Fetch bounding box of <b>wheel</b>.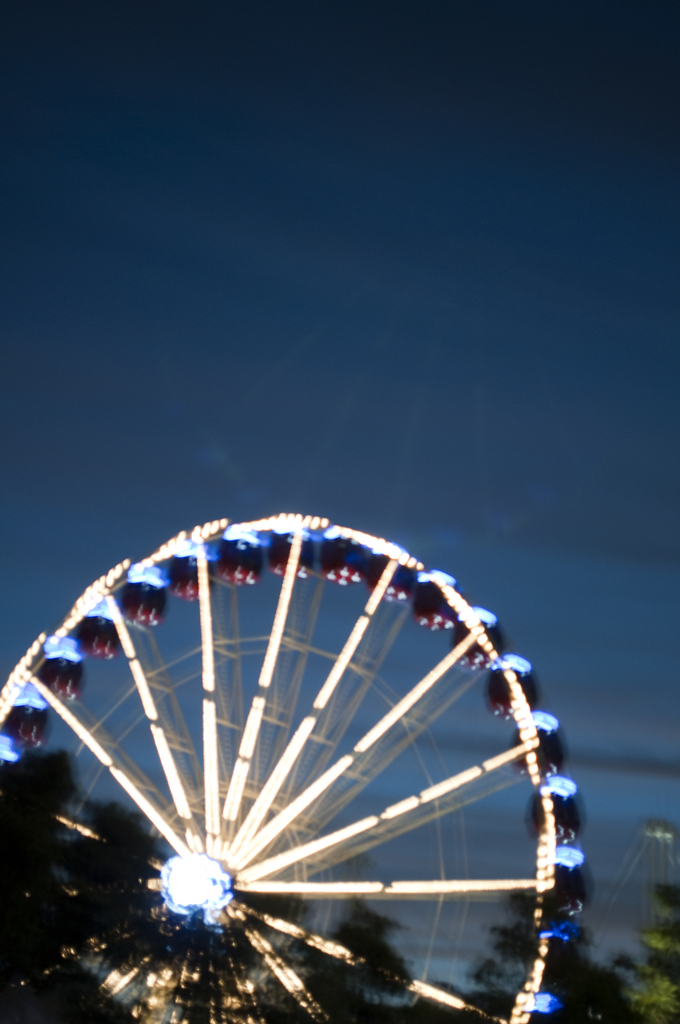
Bbox: box=[0, 513, 588, 1023].
